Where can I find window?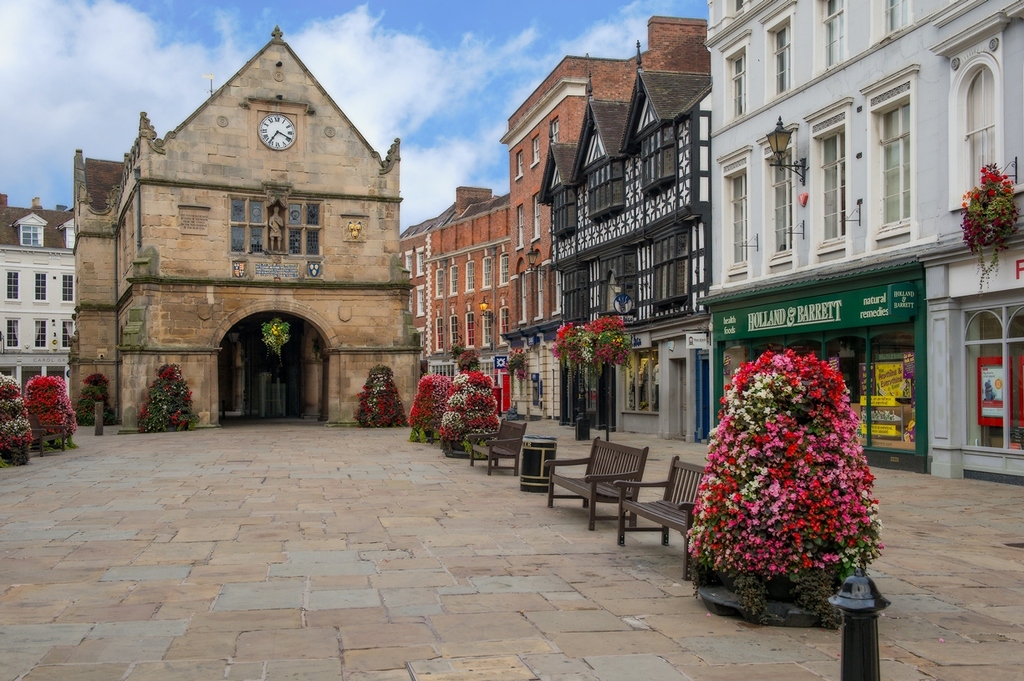
You can find it at crop(712, 145, 756, 283).
